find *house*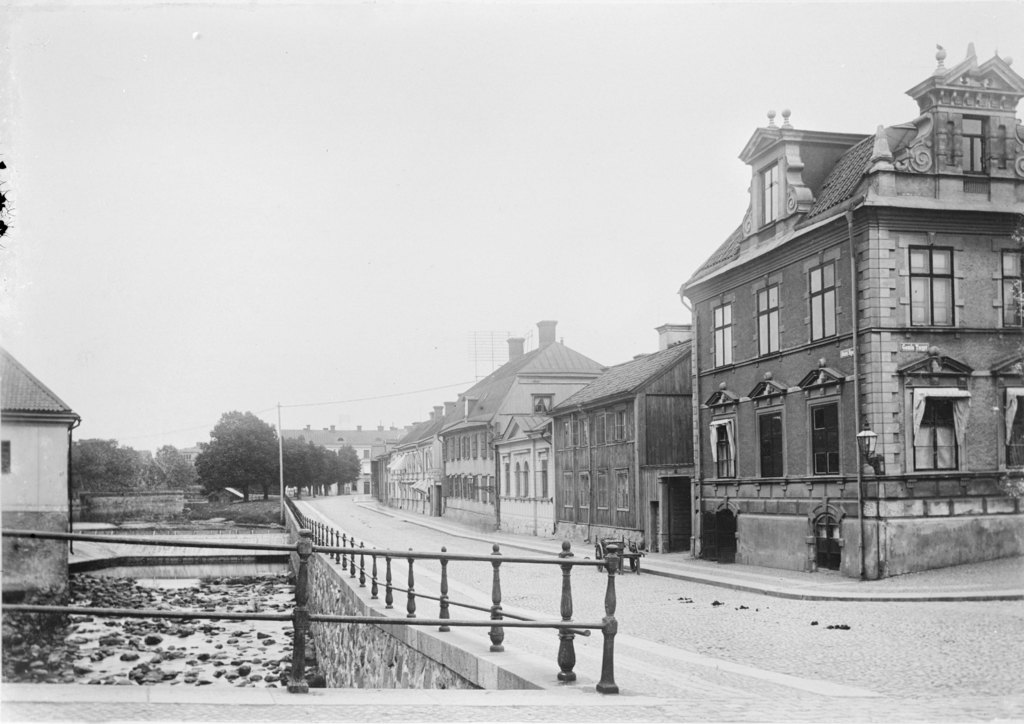
bbox(0, 345, 86, 607)
